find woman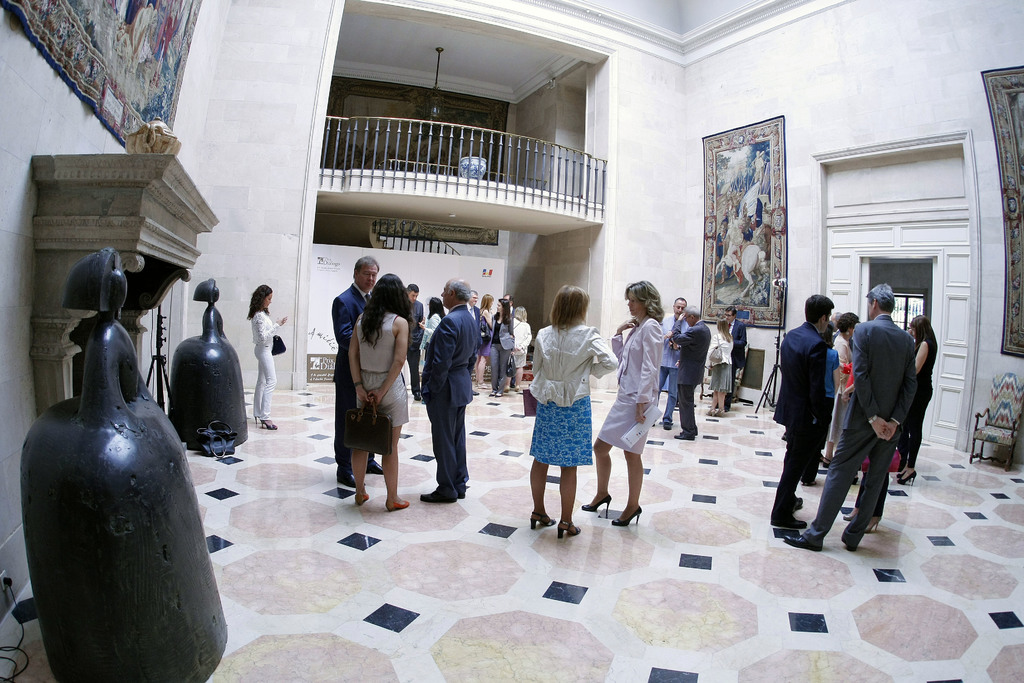
[509, 304, 544, 390]
